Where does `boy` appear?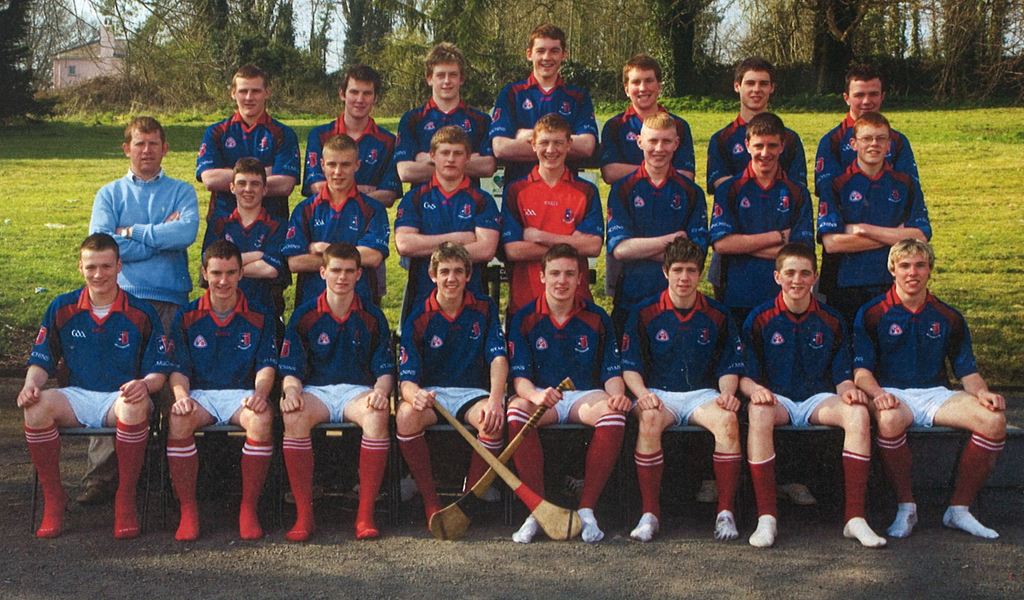
Appears at rect(739, 240, 885, 547).
